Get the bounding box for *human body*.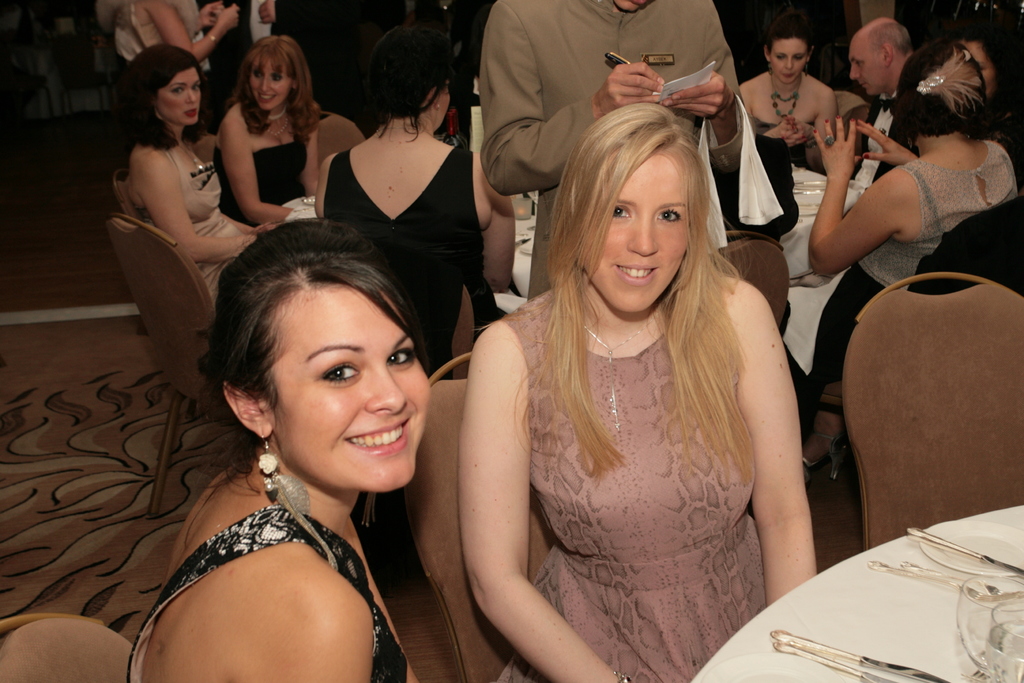
bbox=(844, 17, 909, 210).
